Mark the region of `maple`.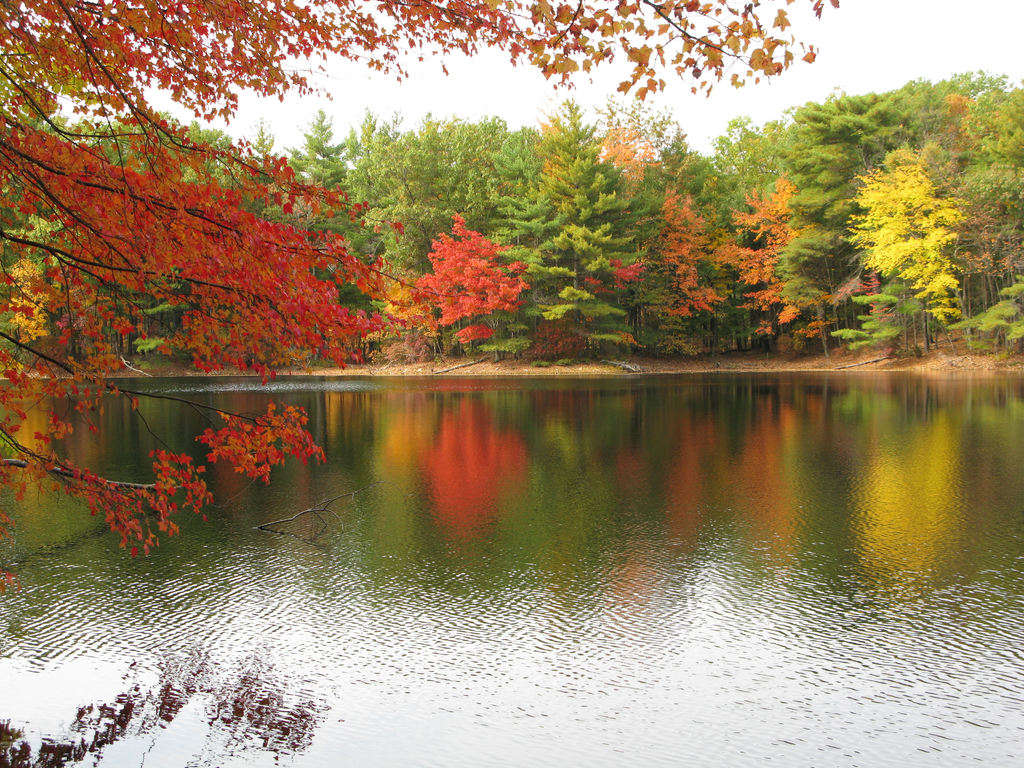
Region: x1=847 y1=152 x2=968 y2=347.
